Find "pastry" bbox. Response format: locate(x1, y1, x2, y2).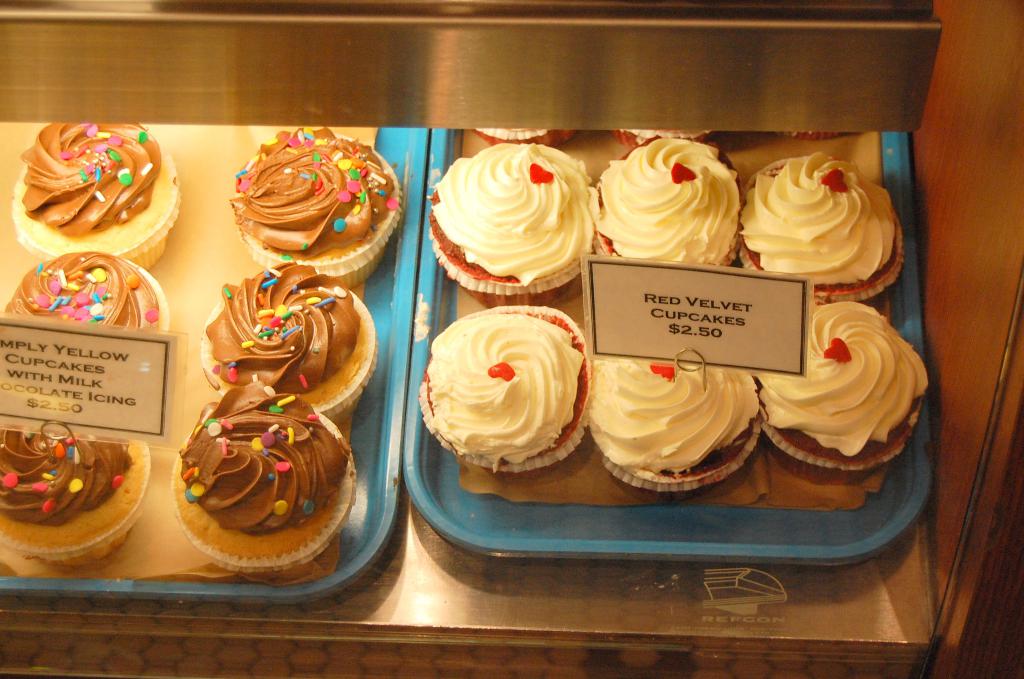
locate(756, 299, 931, 471).
